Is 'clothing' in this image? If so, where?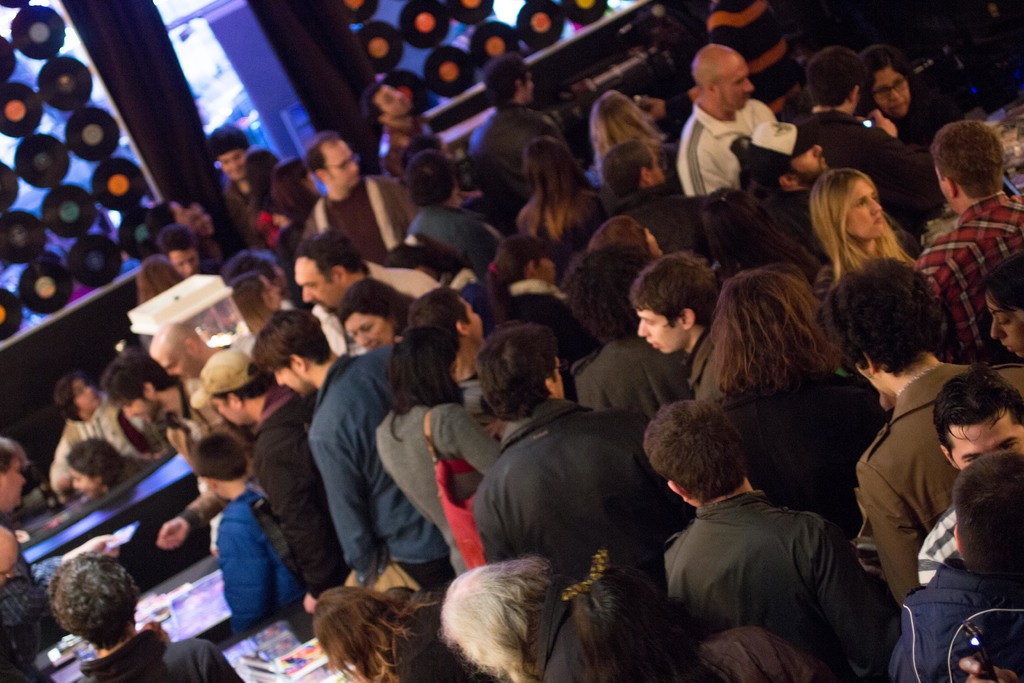
Yes, at [613, 179, 721, 265].
